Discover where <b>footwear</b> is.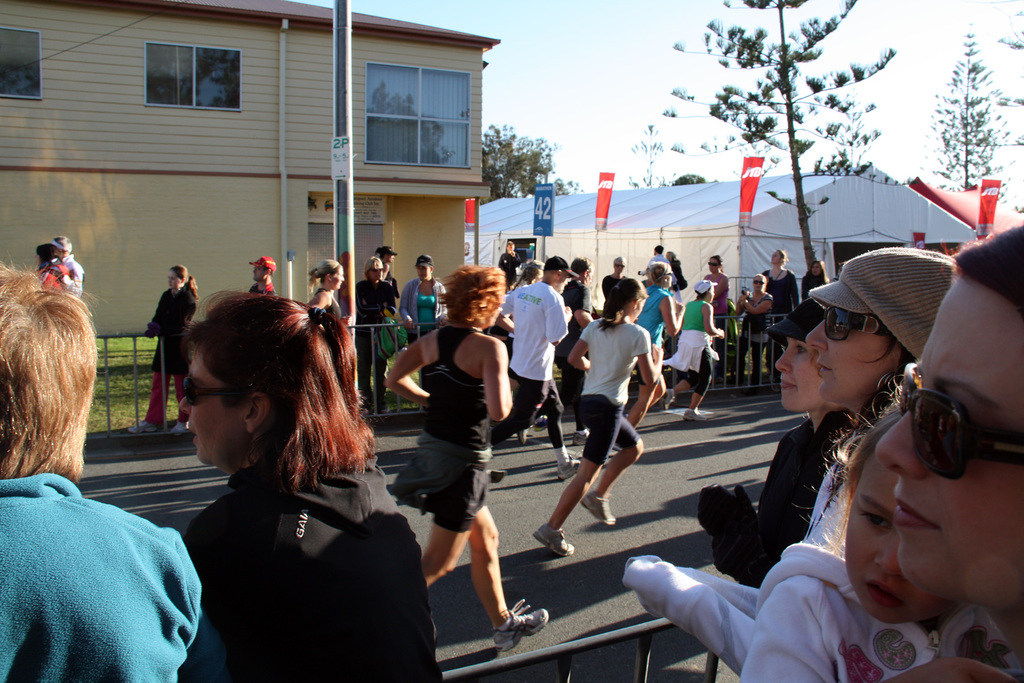
Discovered at <box>529,415,550,434</box>.
